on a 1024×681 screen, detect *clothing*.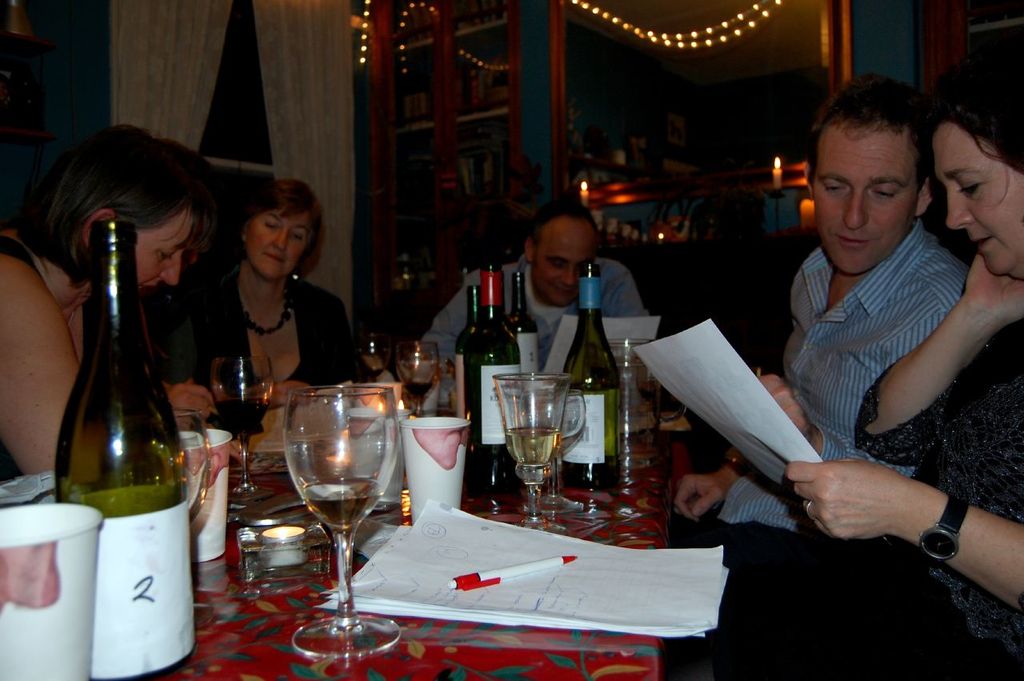
{"x1": 407, "y1": 246, "x2": 653, "y2": 387}.
